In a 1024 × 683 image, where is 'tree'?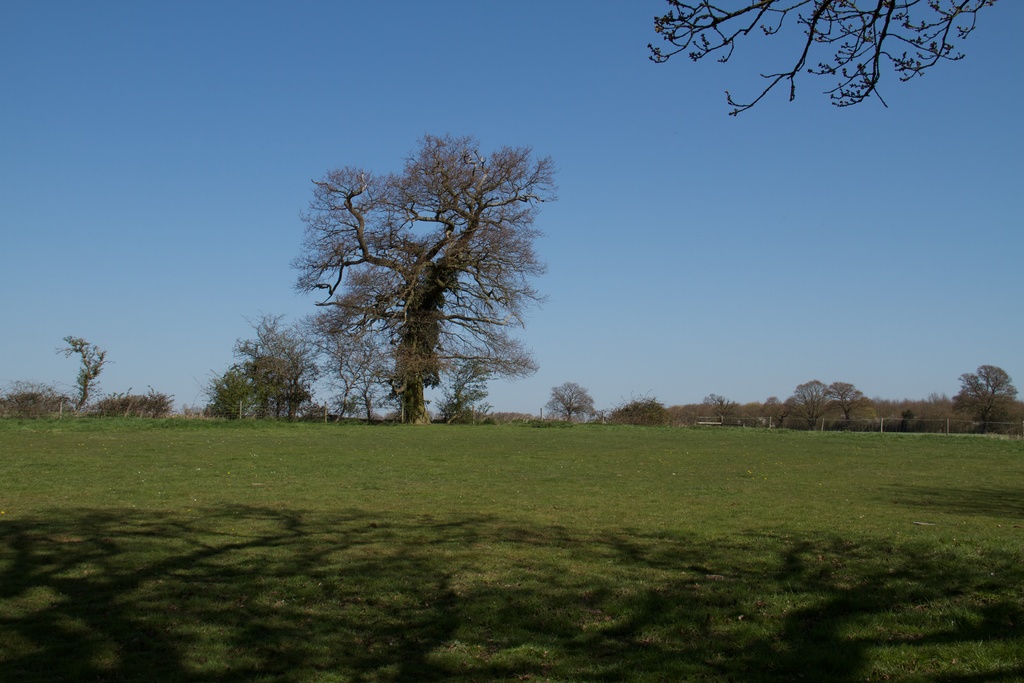
{"left": 544, "top": 383, "right": 600, "bottom": 427}.
